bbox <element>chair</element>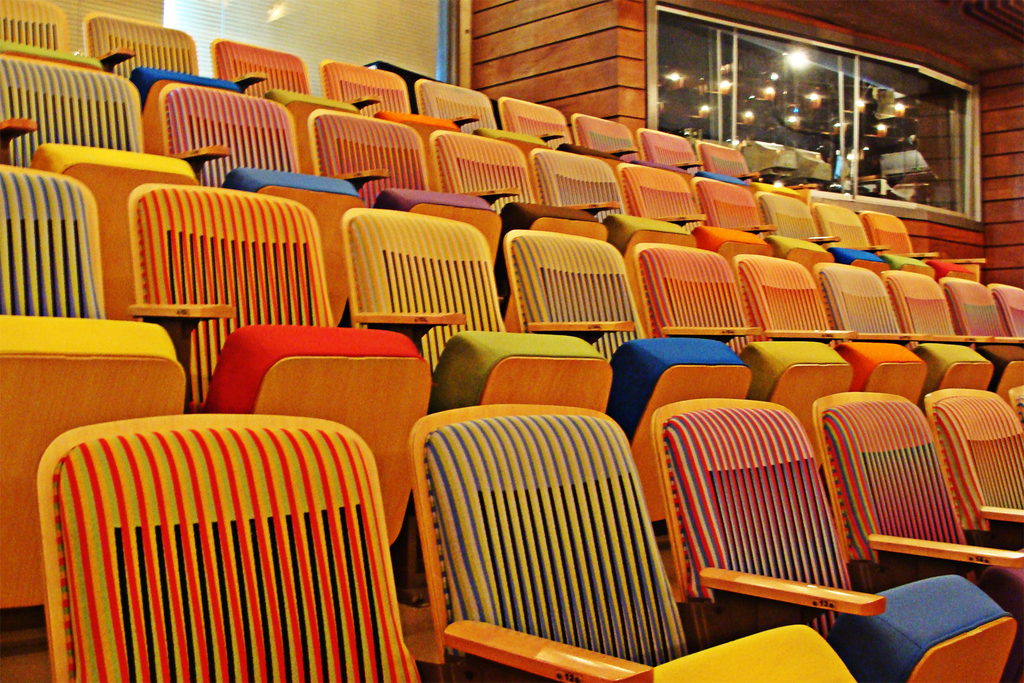
detection(506, 234, 748, 528)
